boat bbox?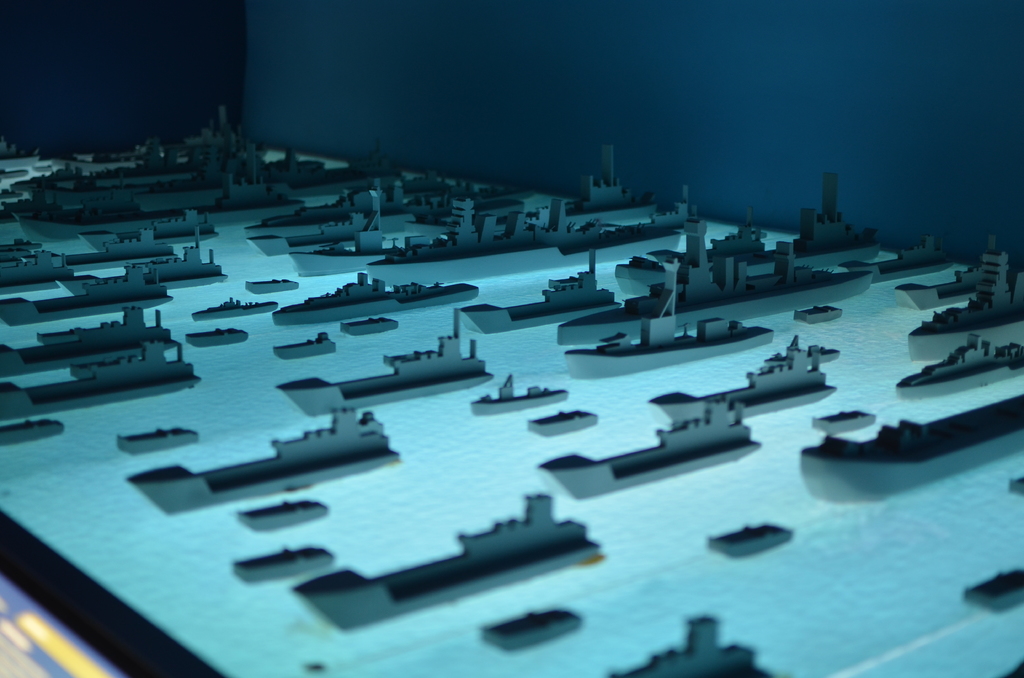
565:272:781:378
